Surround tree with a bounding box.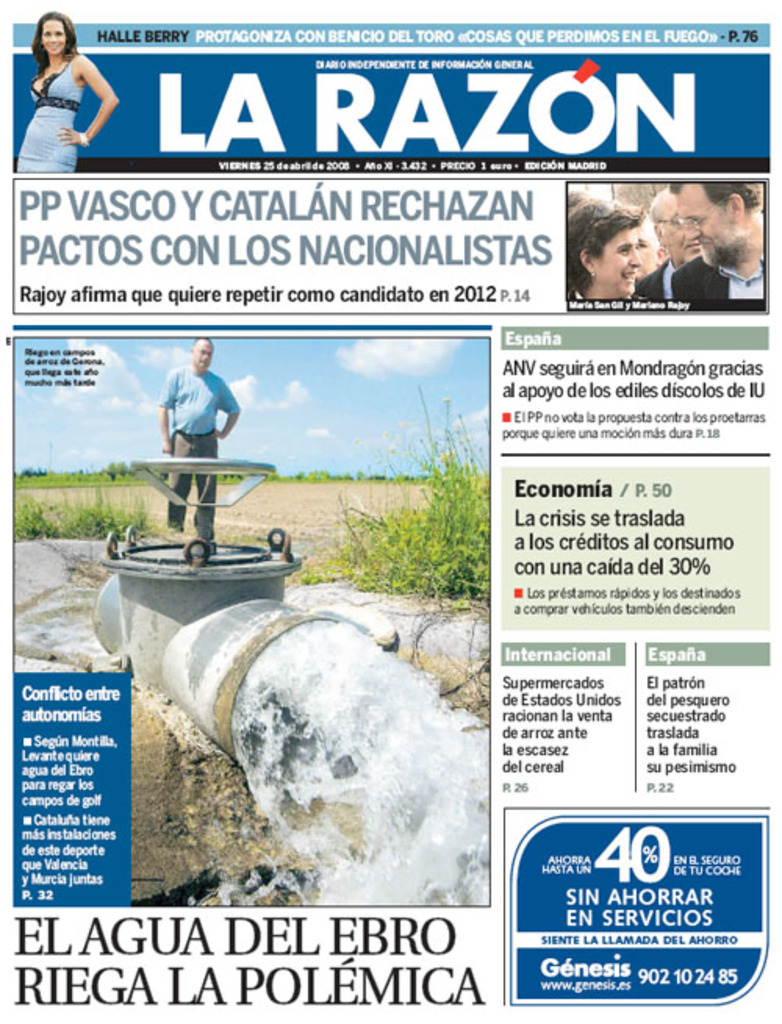
{"left": 332, "top": 383, "right": 488, "bottom": 600}.
